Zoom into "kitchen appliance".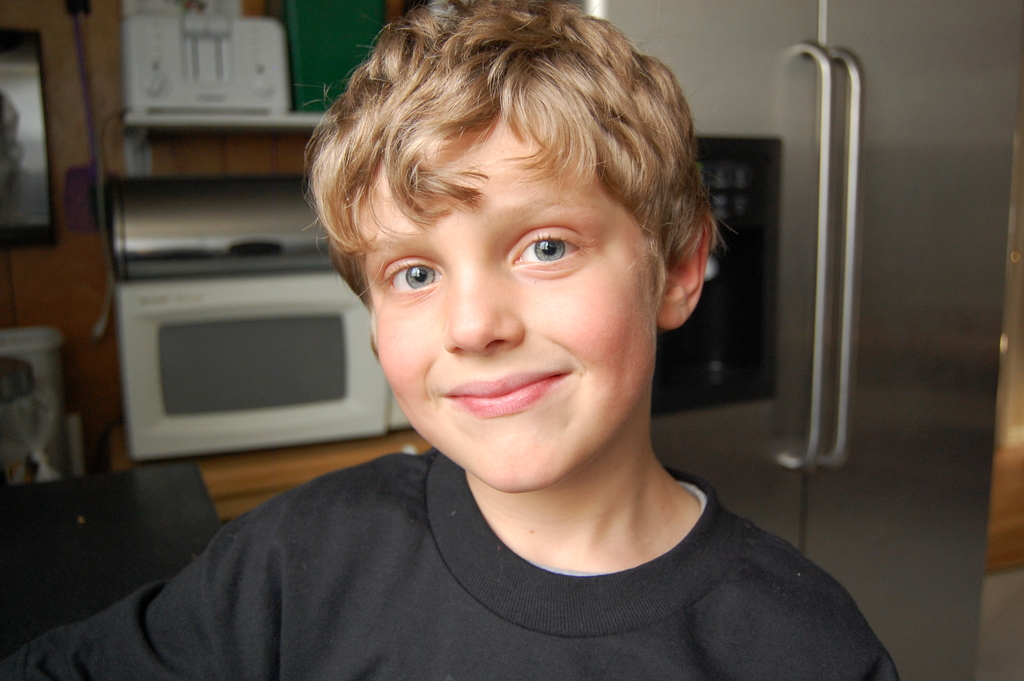
Zoom target: (120, 271, 396, 461).
